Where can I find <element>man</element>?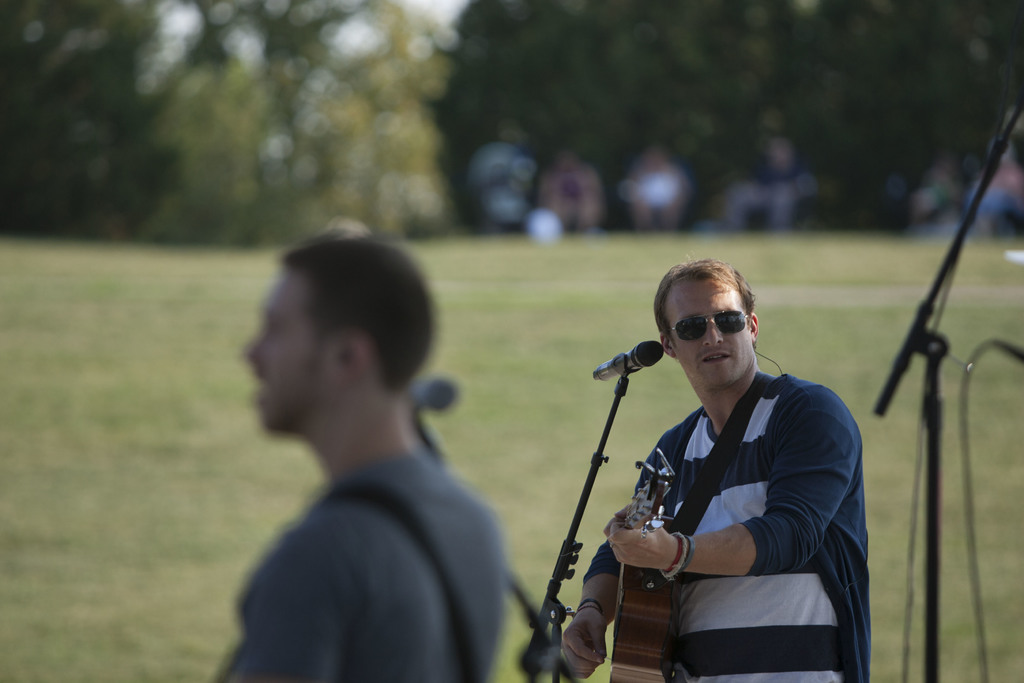
You can find it at (left=558, top=252, right=869, bottom=675).
